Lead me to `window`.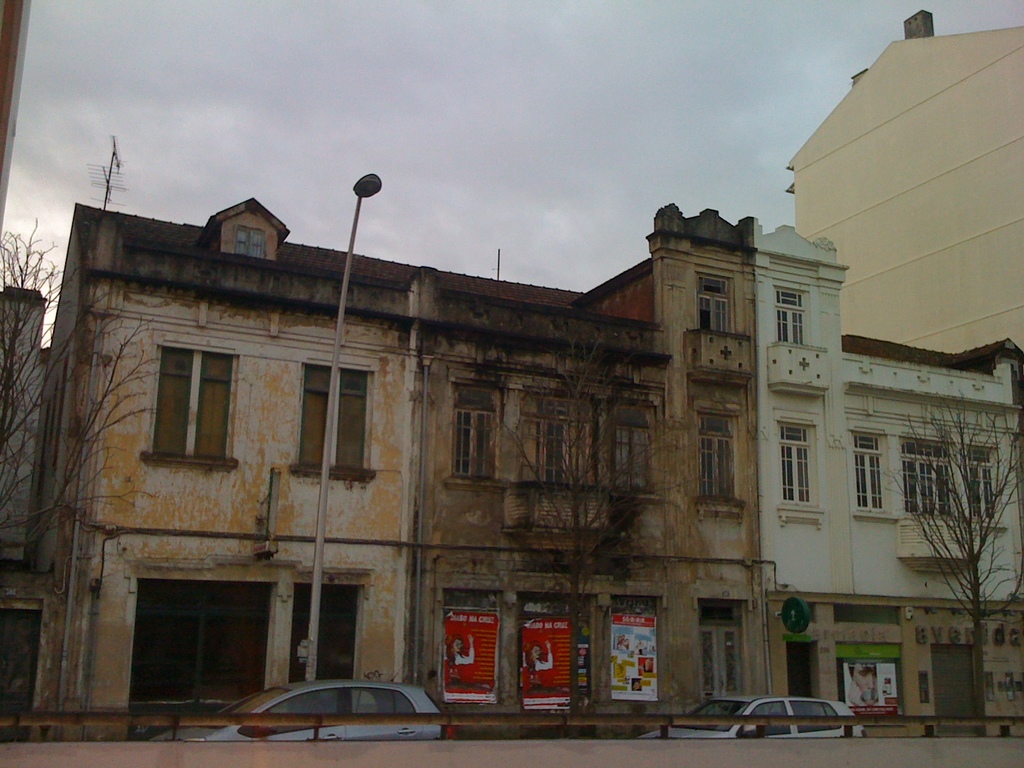
Lead to box=[698, 410, 737, 500].
